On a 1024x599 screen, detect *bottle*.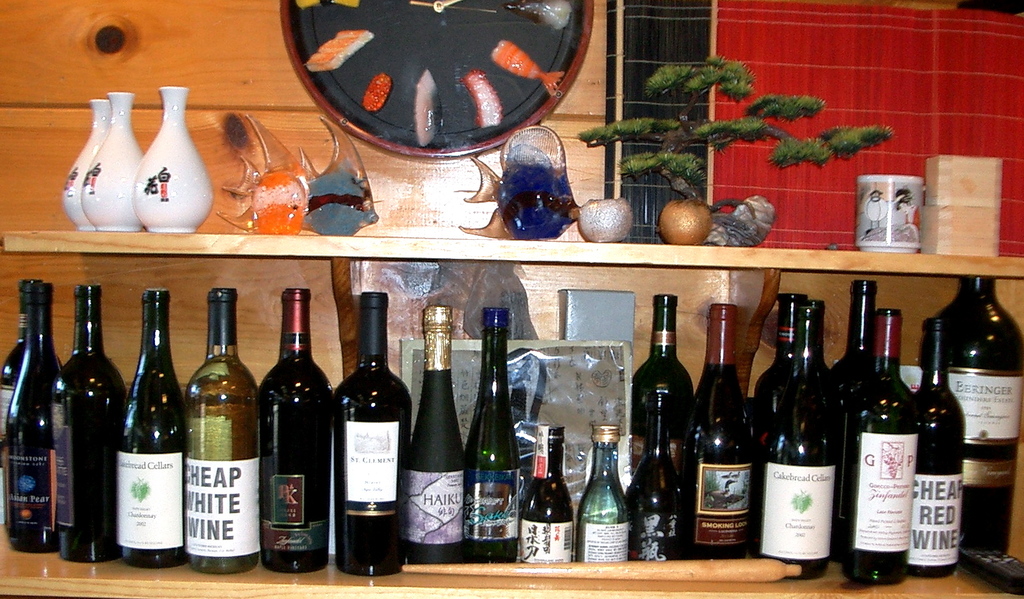
bbox(761, 282, 851, 579).
